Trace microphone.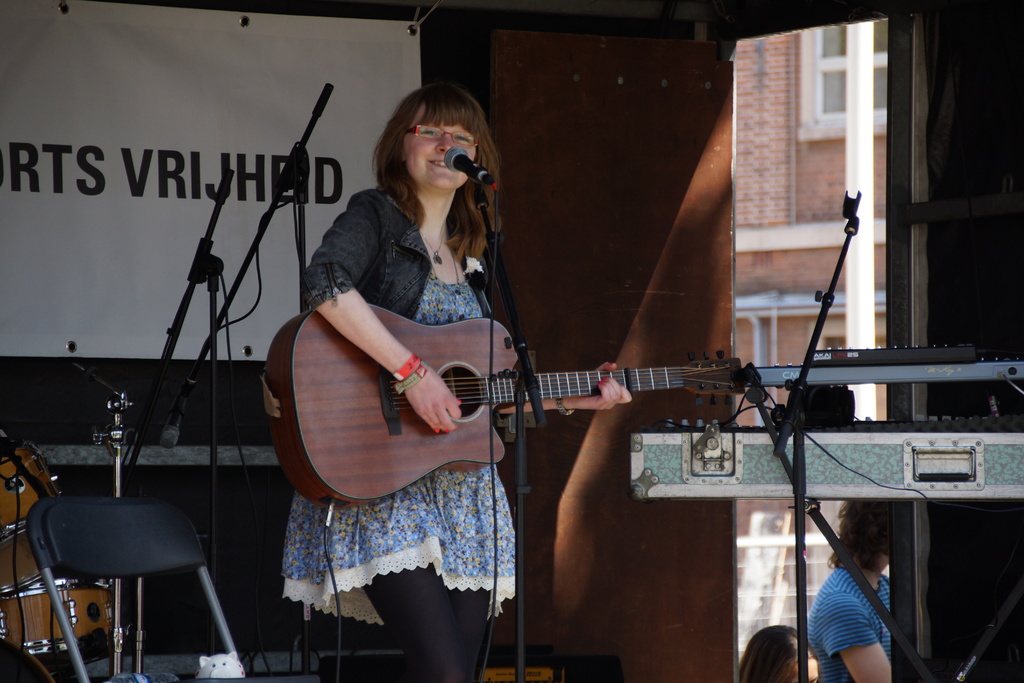
Traced to bbox=(442, 145, 488, 186).
